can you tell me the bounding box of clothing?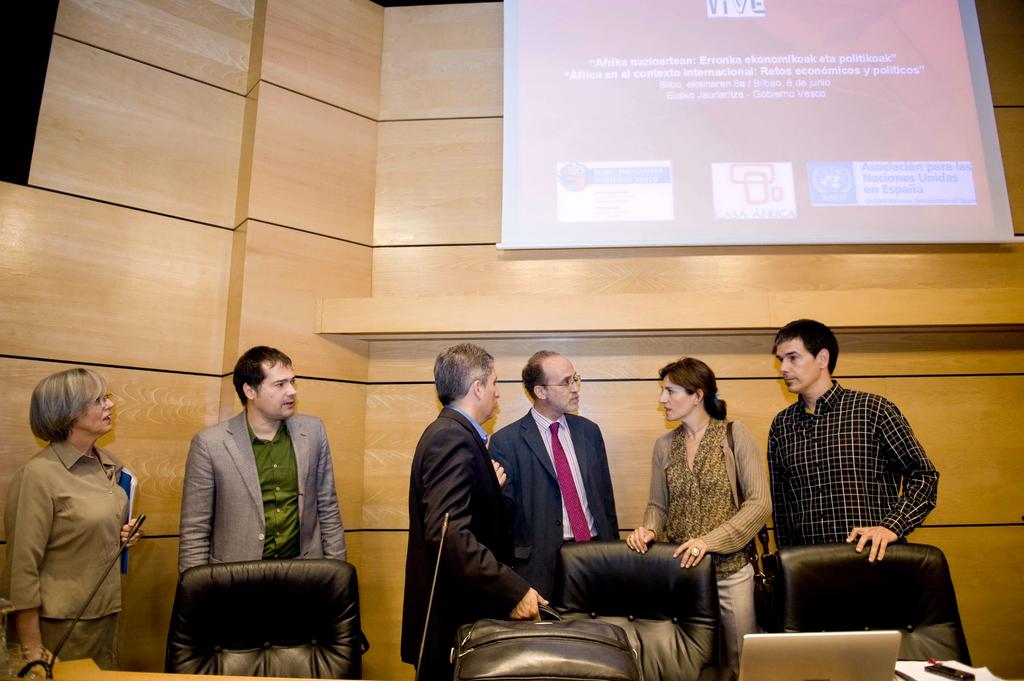
region(181, 419, 353, 581).
